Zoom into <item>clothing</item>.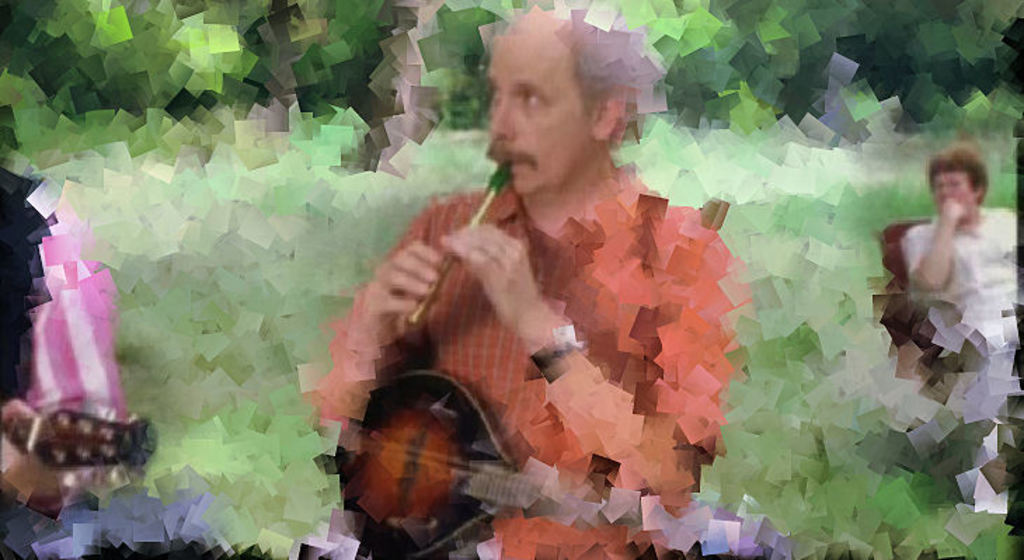
Zoom target: region(338, 146, 738, 512).
